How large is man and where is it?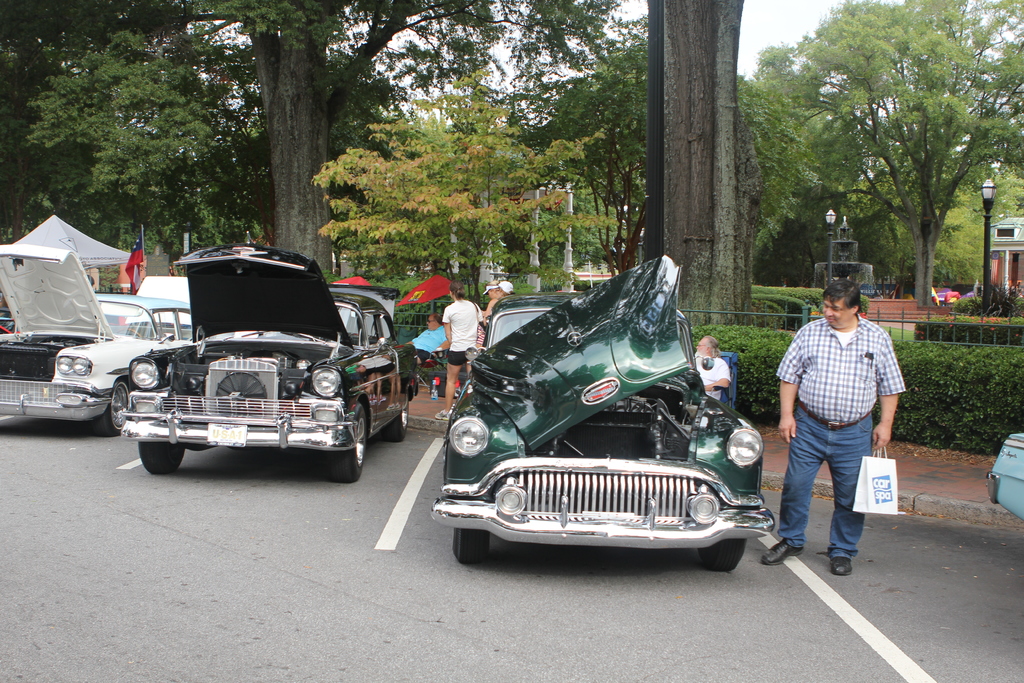
Bounding box: left=695, top=337, right=728, bottom=403.
